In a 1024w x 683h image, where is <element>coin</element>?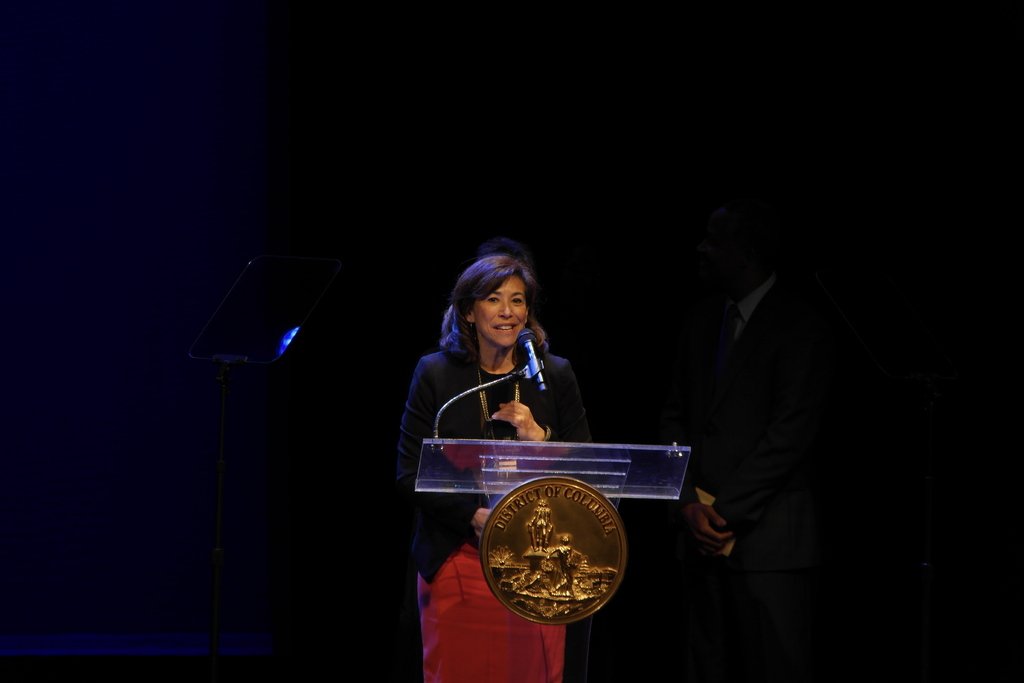
476:477:632:624.
